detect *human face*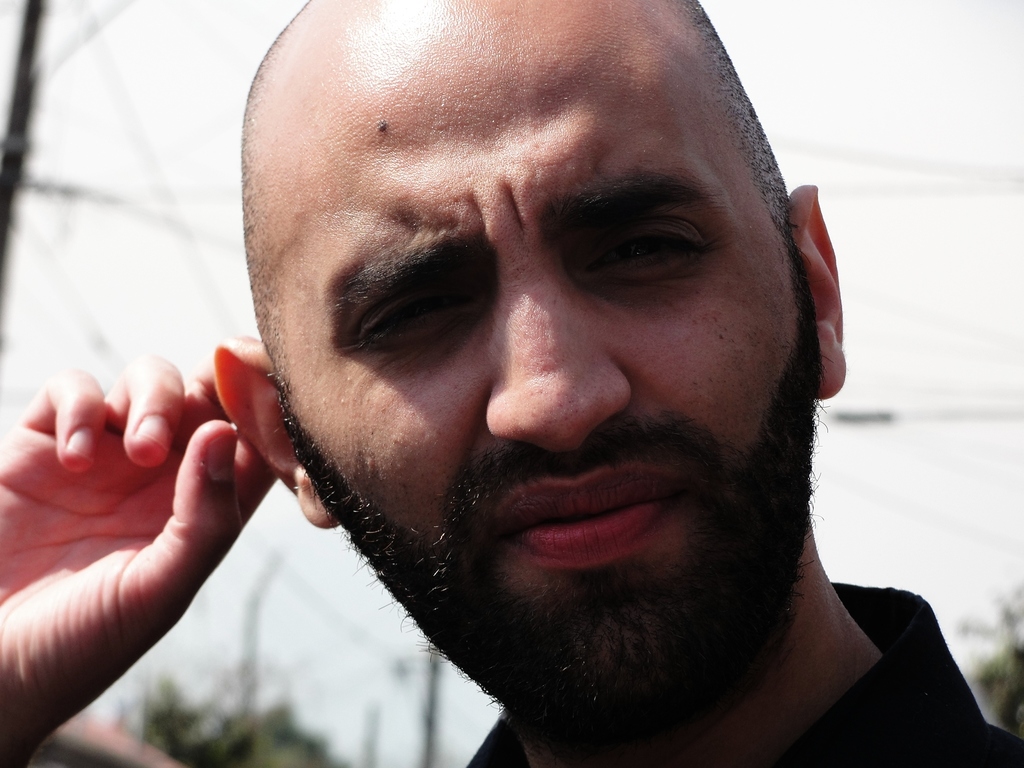
<bbox>272, 28, 821, 680</bbox>
